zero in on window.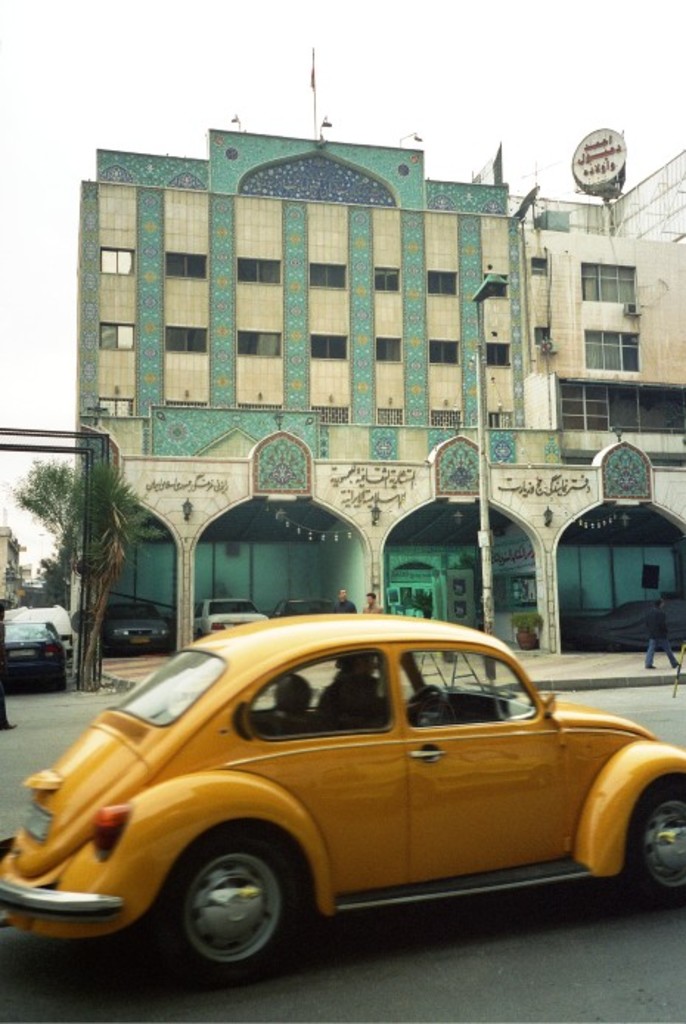
Zeroed in: <bbox>165, 252, 208, 280</bbox>.
